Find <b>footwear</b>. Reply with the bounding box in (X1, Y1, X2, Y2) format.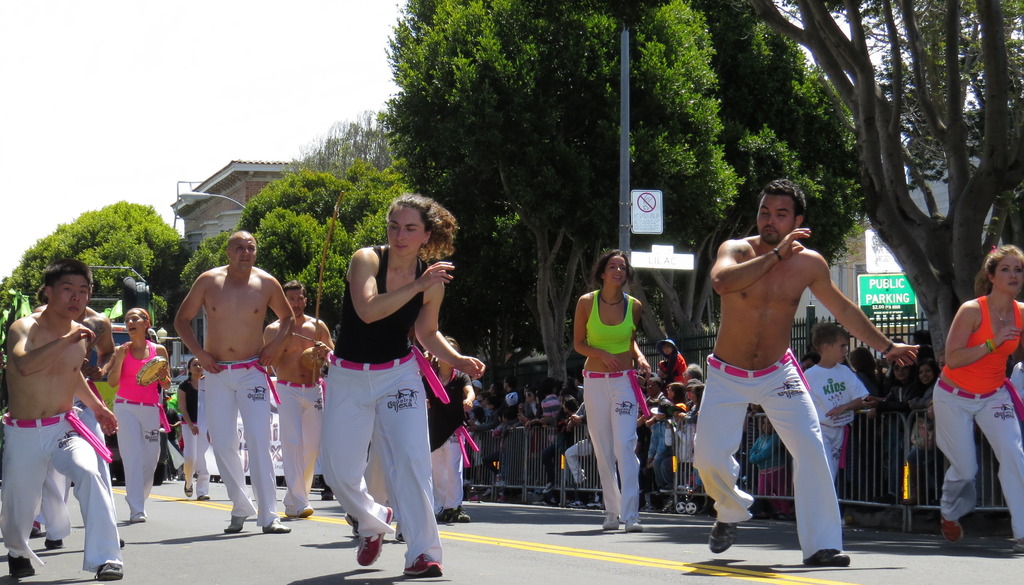
(939, 507, 961, 543).
